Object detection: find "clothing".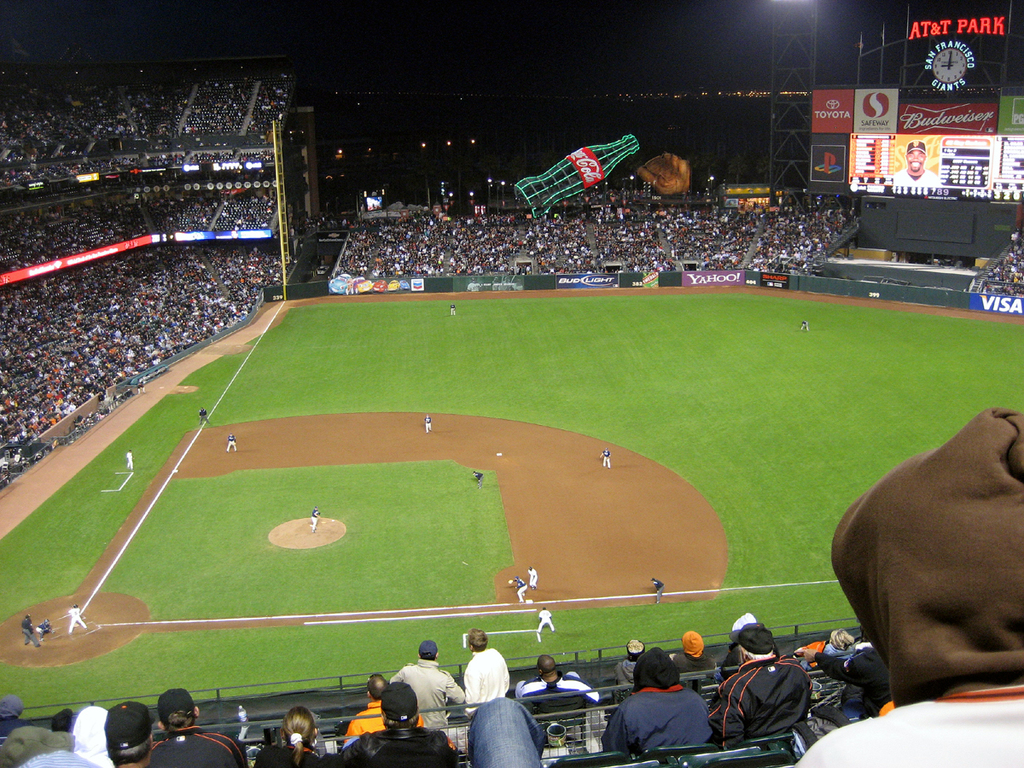
[x1=67, y1=607, x2=79, y2=629].
